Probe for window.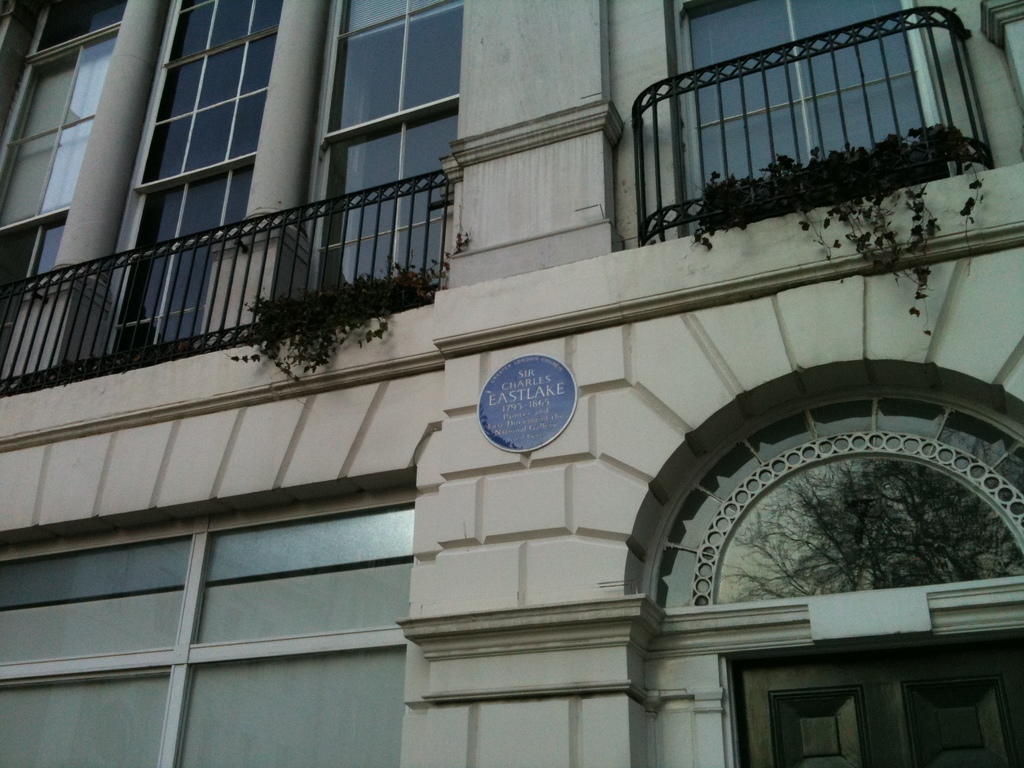
Probe result: BBox(129, 26, 275, 246).
